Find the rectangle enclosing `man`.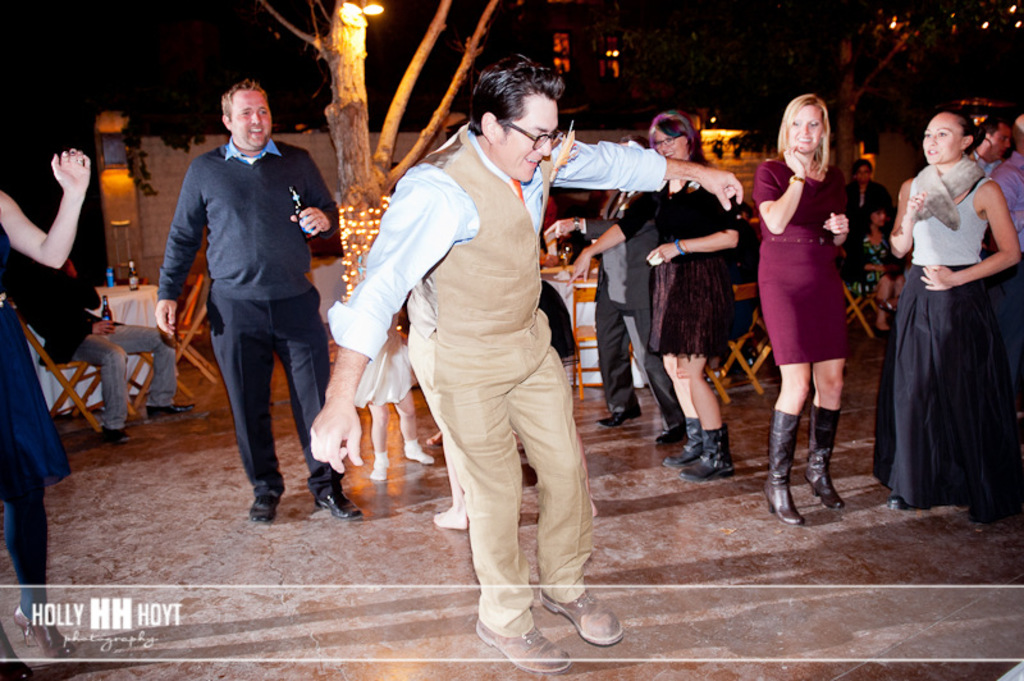
detection(991, 108, 1023, 261).
